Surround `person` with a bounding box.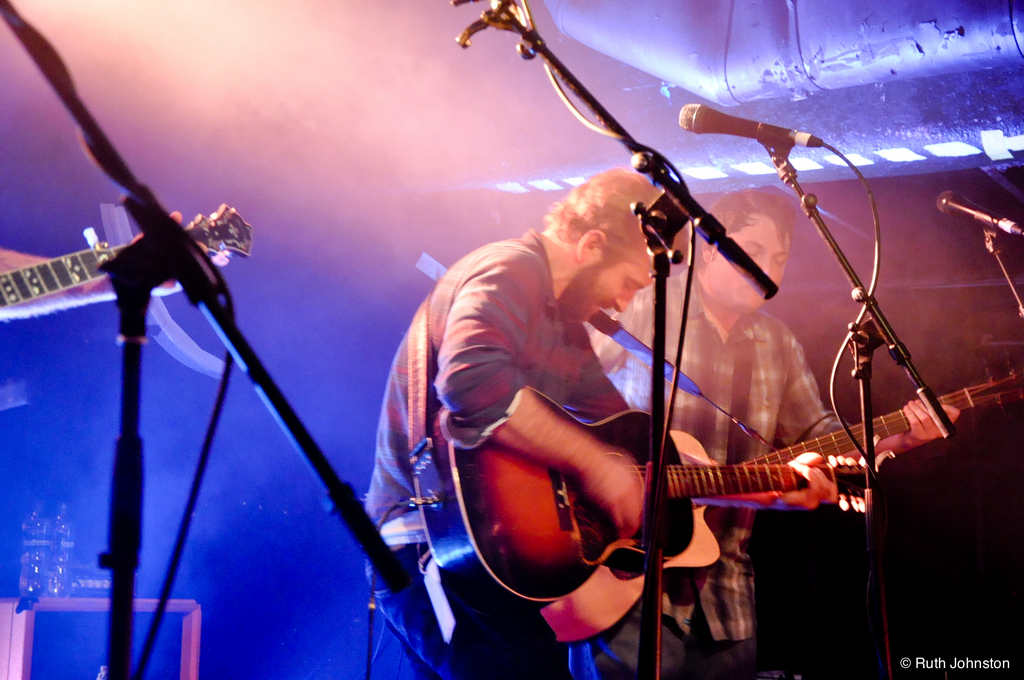
pyautogui.locateOnScreen(590, 190, 956, 679).
